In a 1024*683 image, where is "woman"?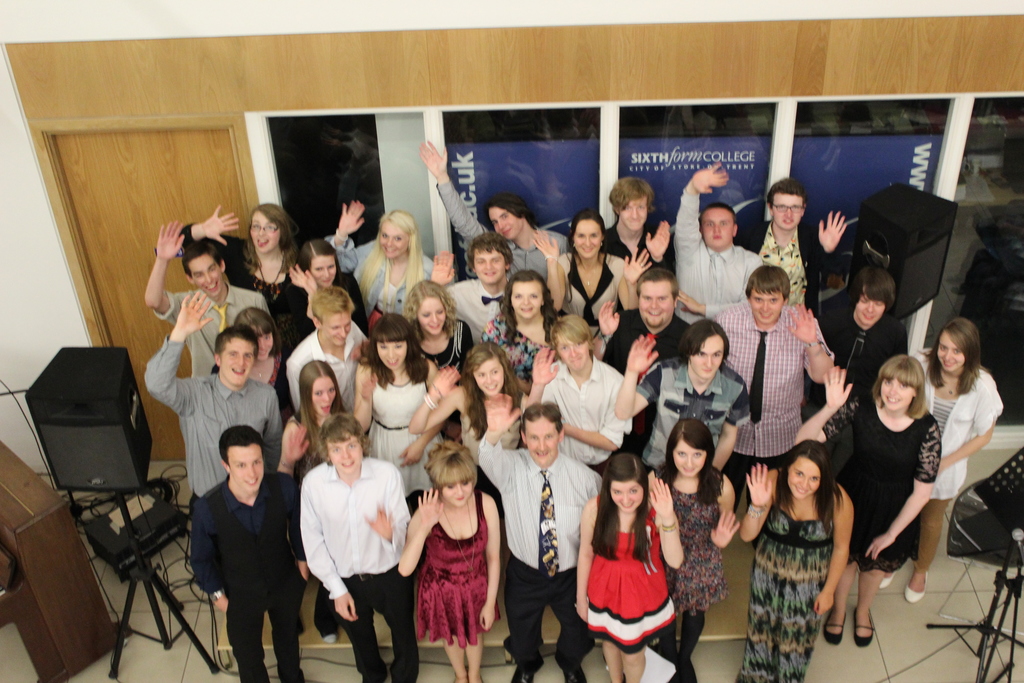
bbox=(792, 353, 942, 648).
